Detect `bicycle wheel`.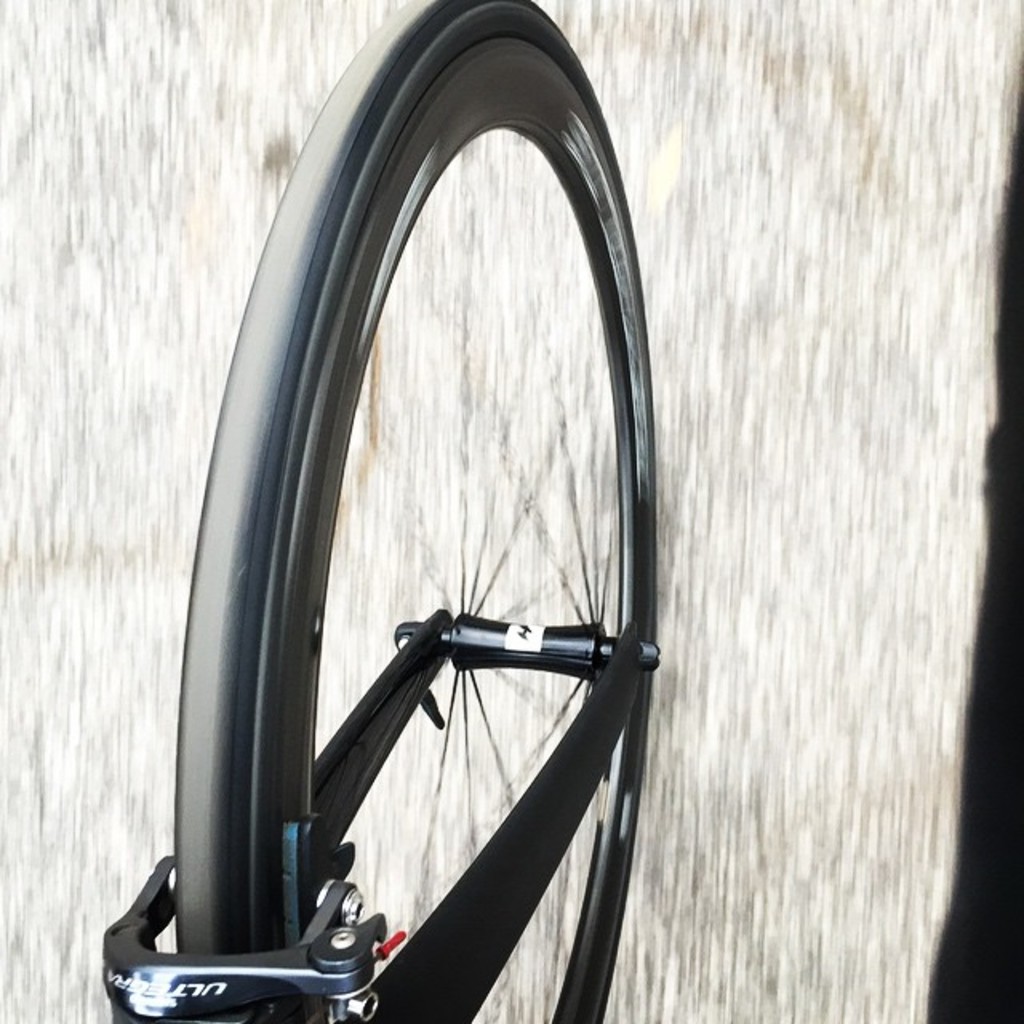
Detected at bbox=[229, 110, 659, 995].
